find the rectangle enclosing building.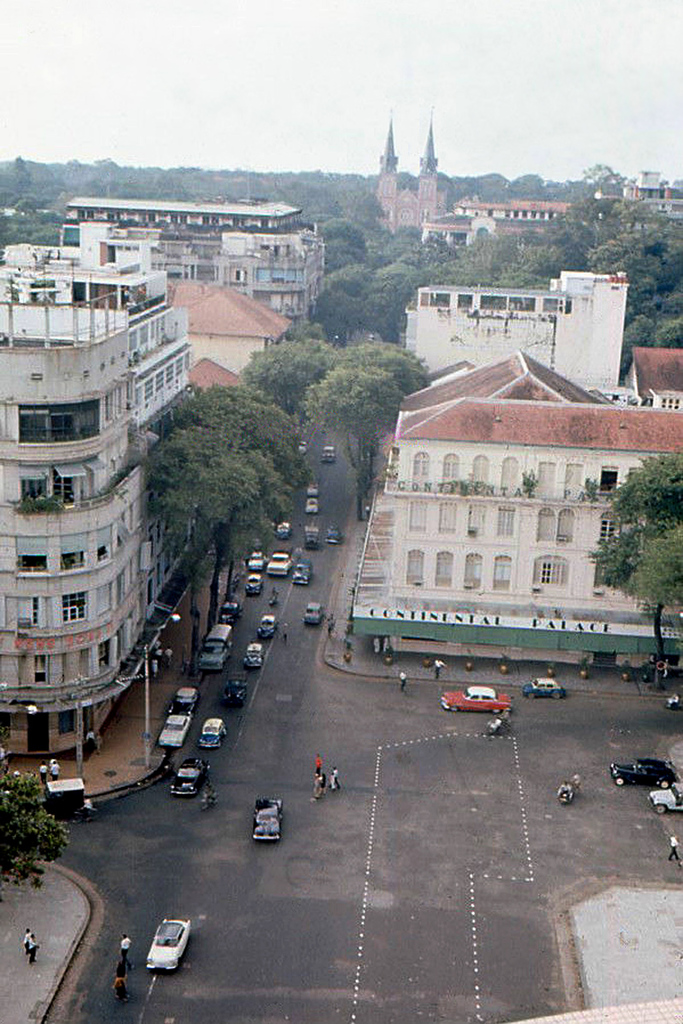
[348,348,682,665].
